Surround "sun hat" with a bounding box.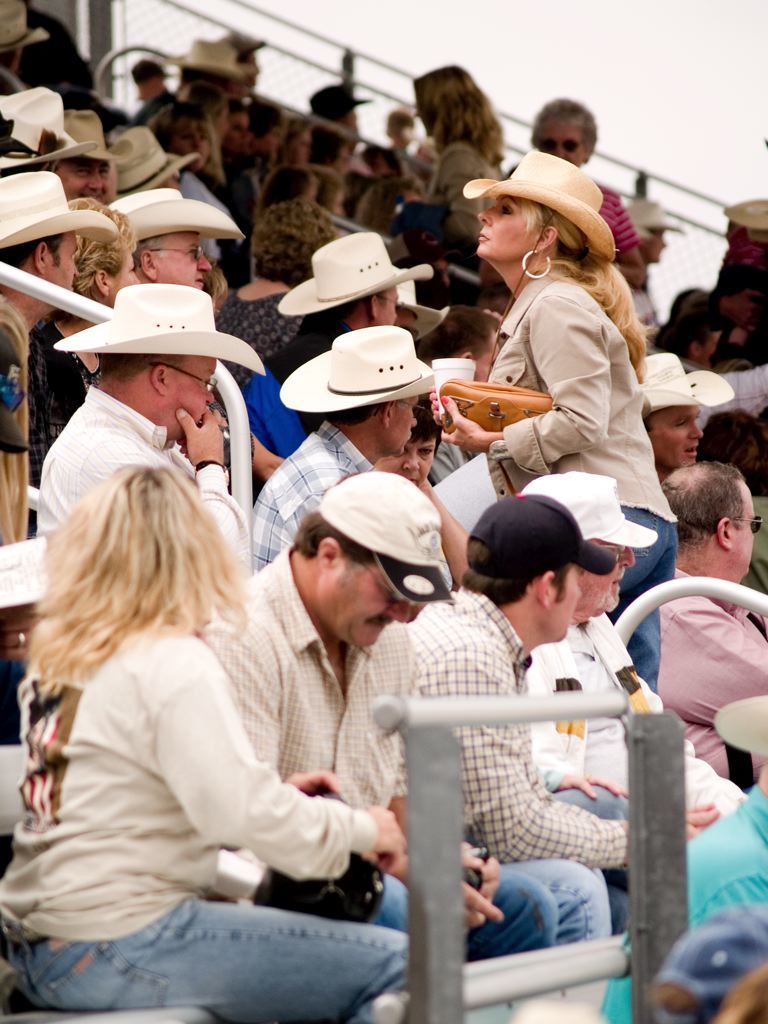
(x1=311, y1=462, x2=455, y2=624).
